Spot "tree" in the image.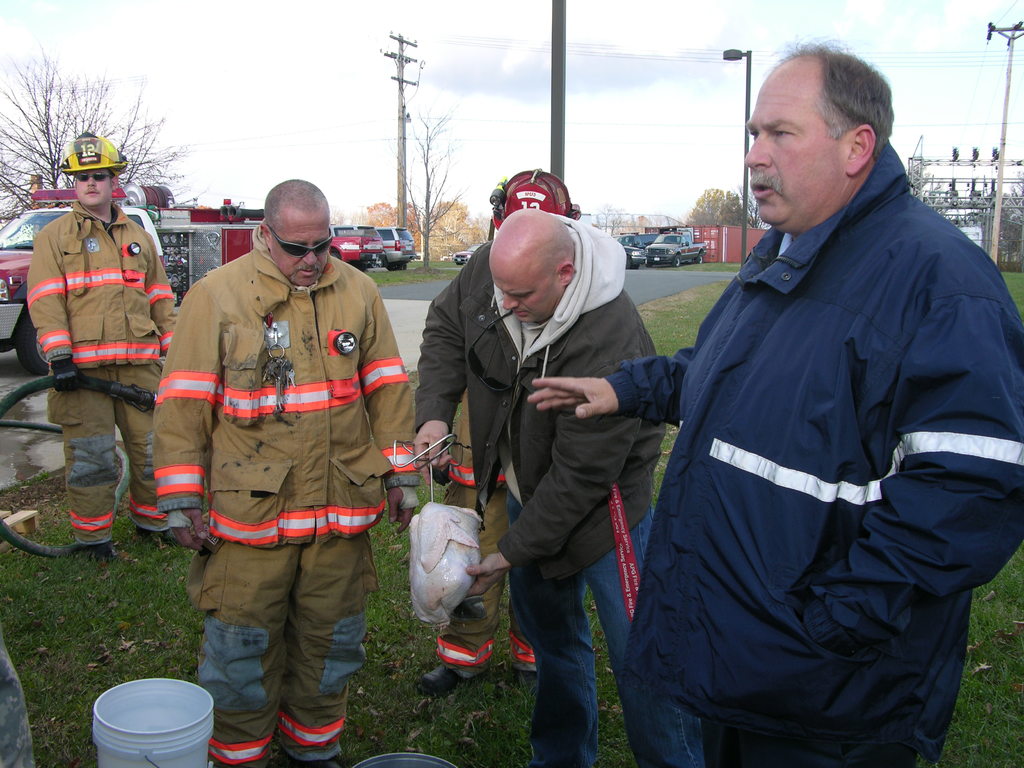
"tree" found at (684, 186, 743, 228).
